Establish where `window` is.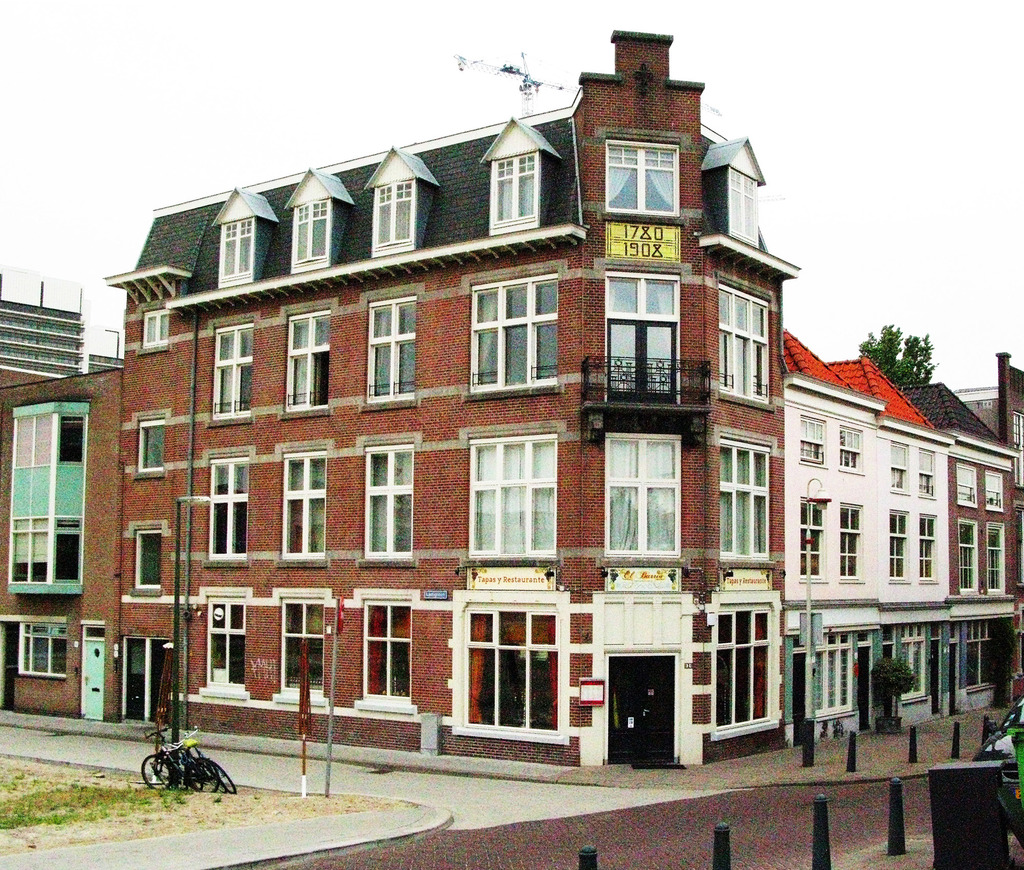
Established at select_region(364, 598, 412, 704).
